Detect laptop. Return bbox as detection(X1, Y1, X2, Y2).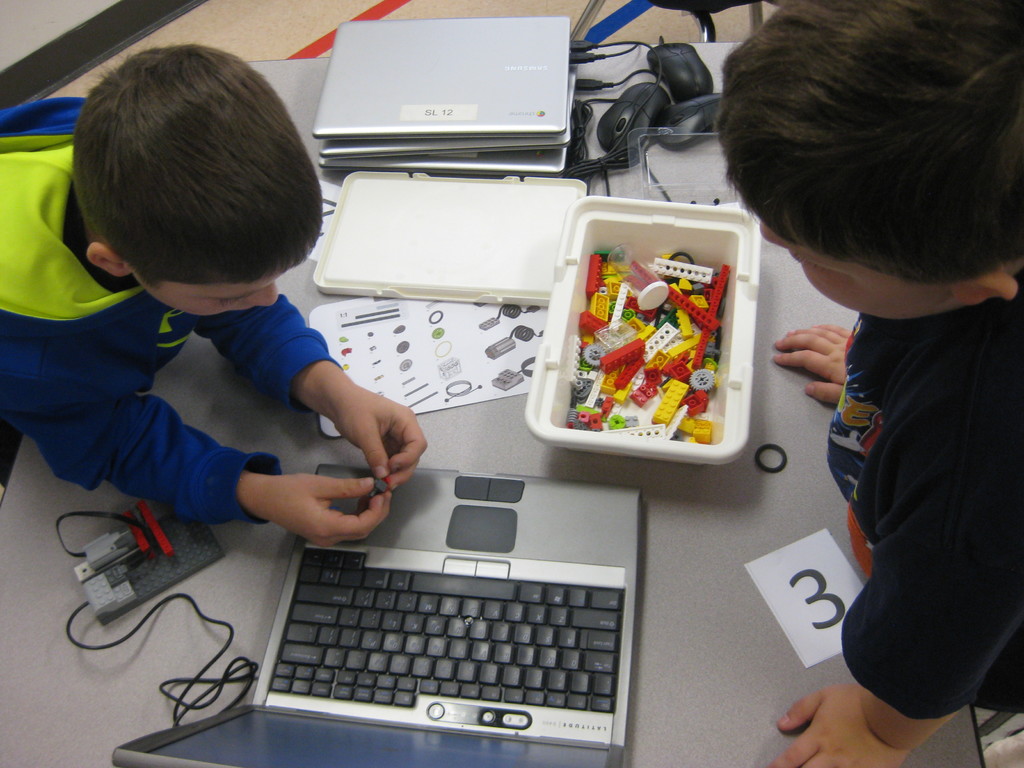
detection(312, 18, 570, 137).
